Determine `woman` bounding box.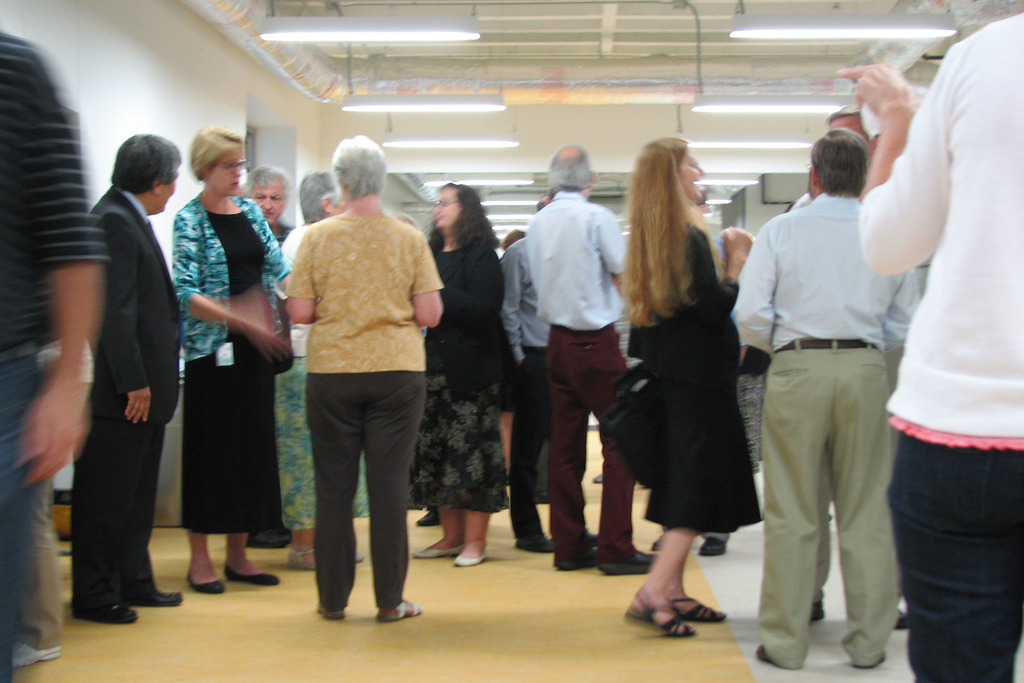
Determined: left=169, top=122, right=305, bottom=598.
